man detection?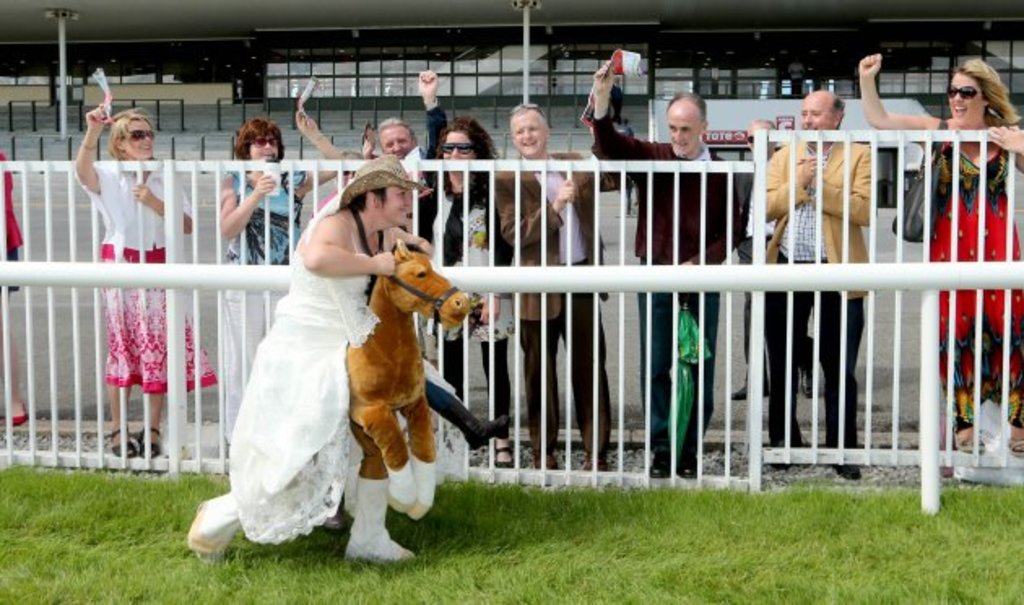
762/85/883/480
